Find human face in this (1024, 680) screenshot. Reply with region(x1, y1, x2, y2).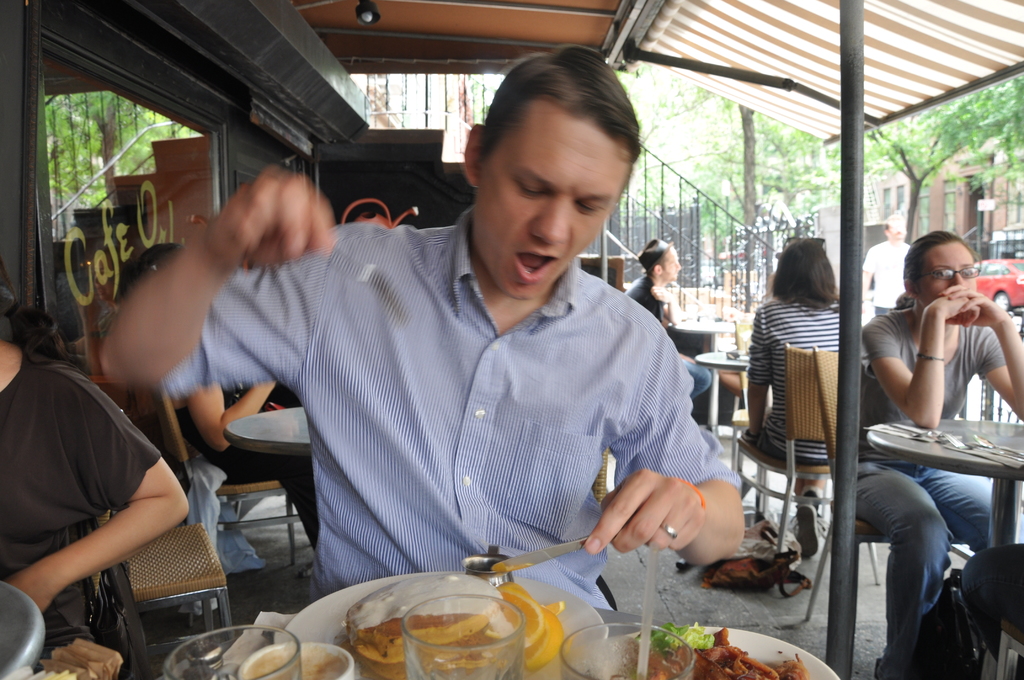
region(474, 99, 623, 299).
